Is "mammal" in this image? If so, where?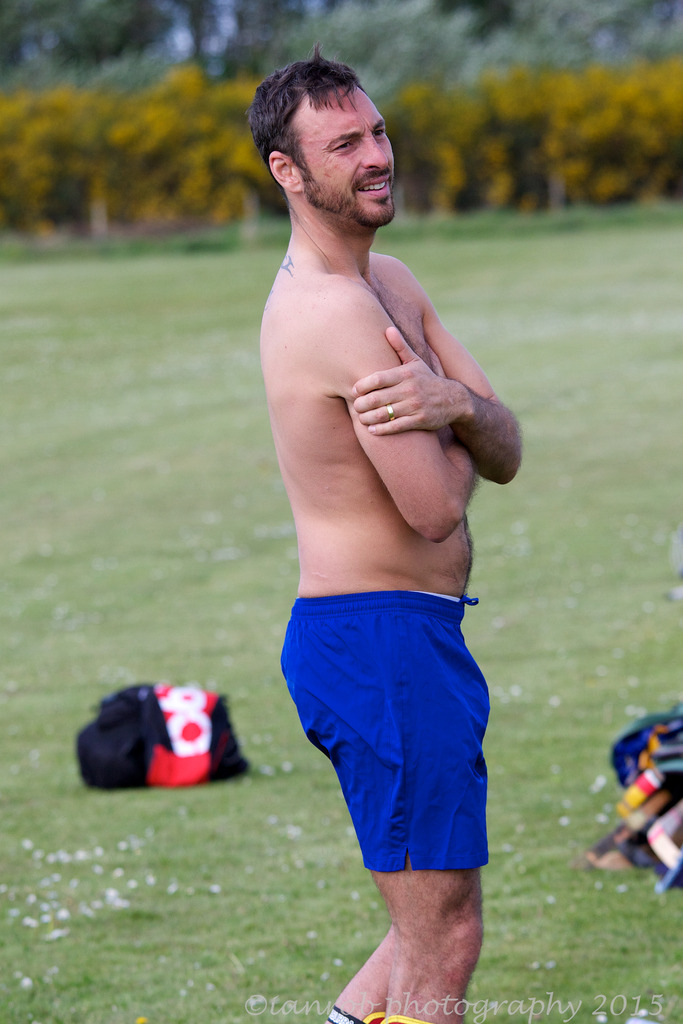
Yes, at bbox=(210, 54, 532, 973).
